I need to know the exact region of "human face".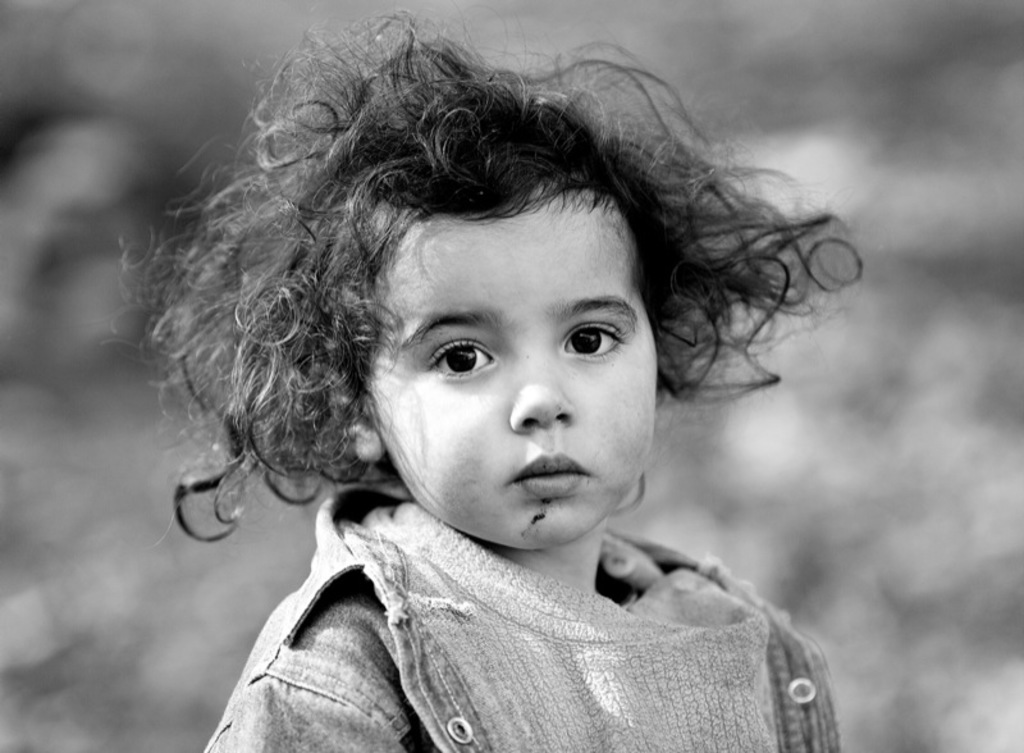
Region: [364, 169, 659, 553].
